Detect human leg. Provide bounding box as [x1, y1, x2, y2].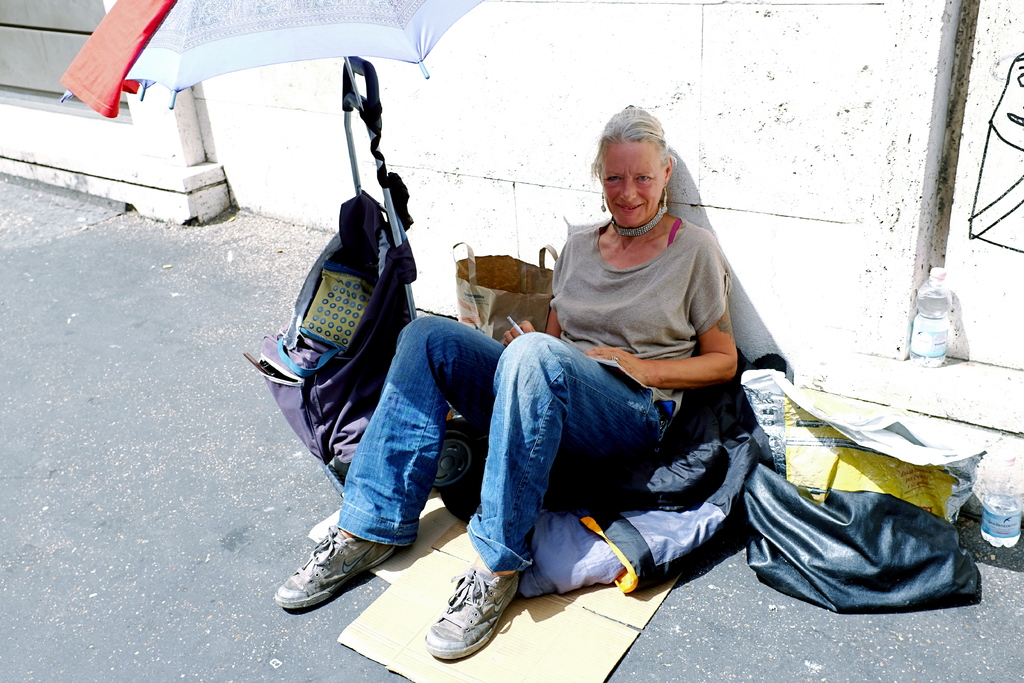
[420, 332, 665, 659].
